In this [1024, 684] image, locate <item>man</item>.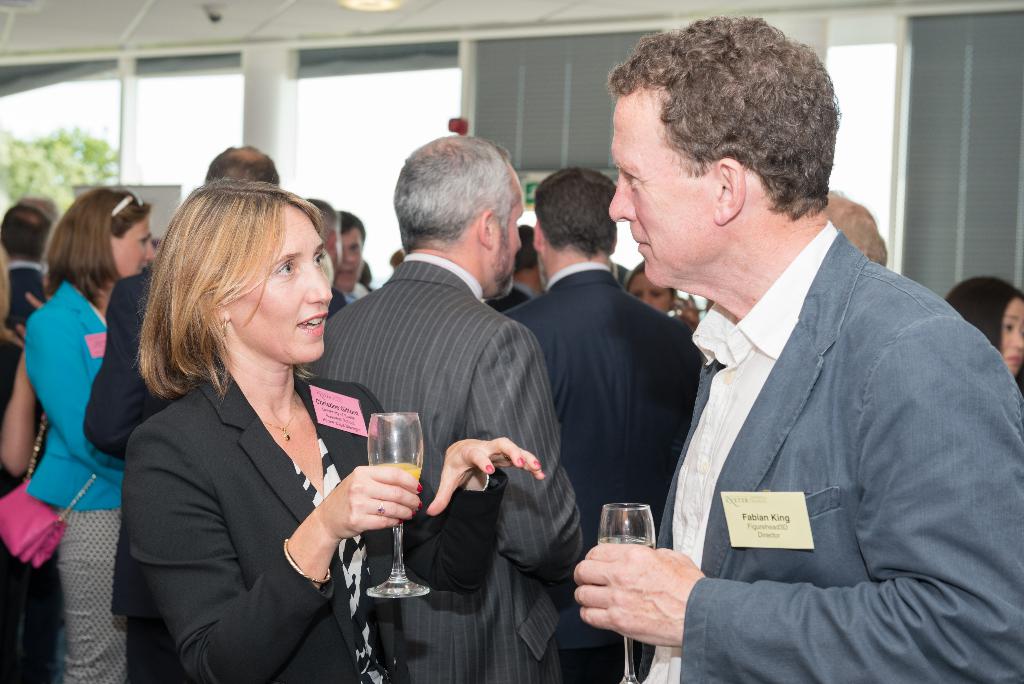
Bounding box: box=[593, 4, 988, 683].
